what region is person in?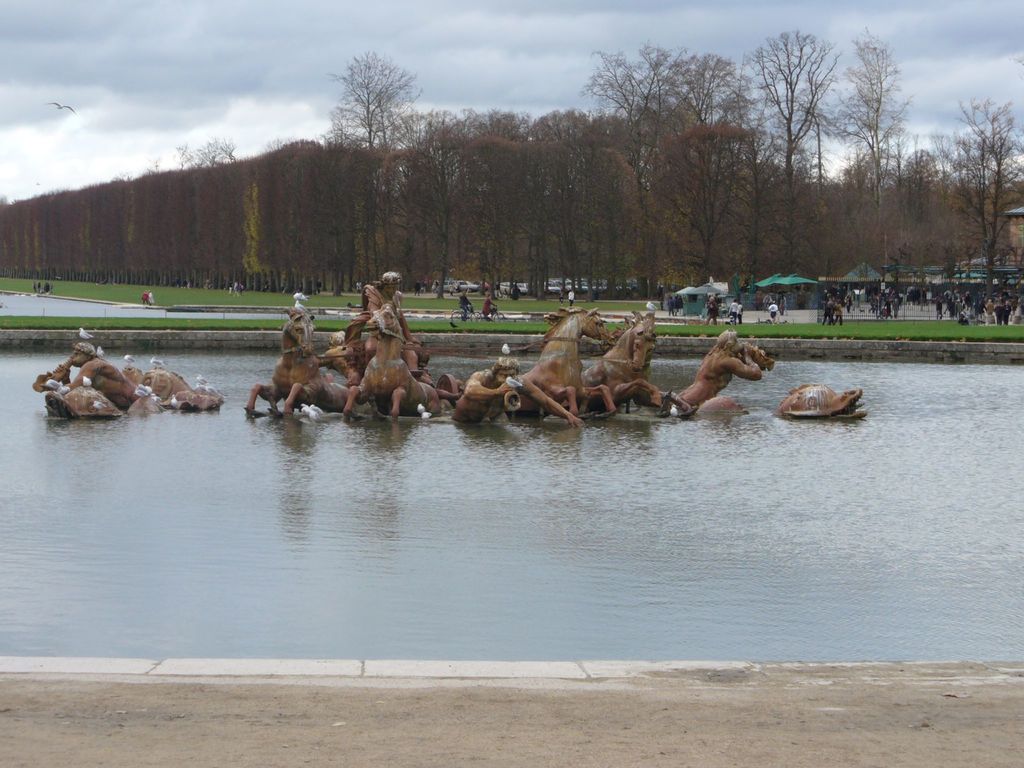
(763, 295, 780, 323).
